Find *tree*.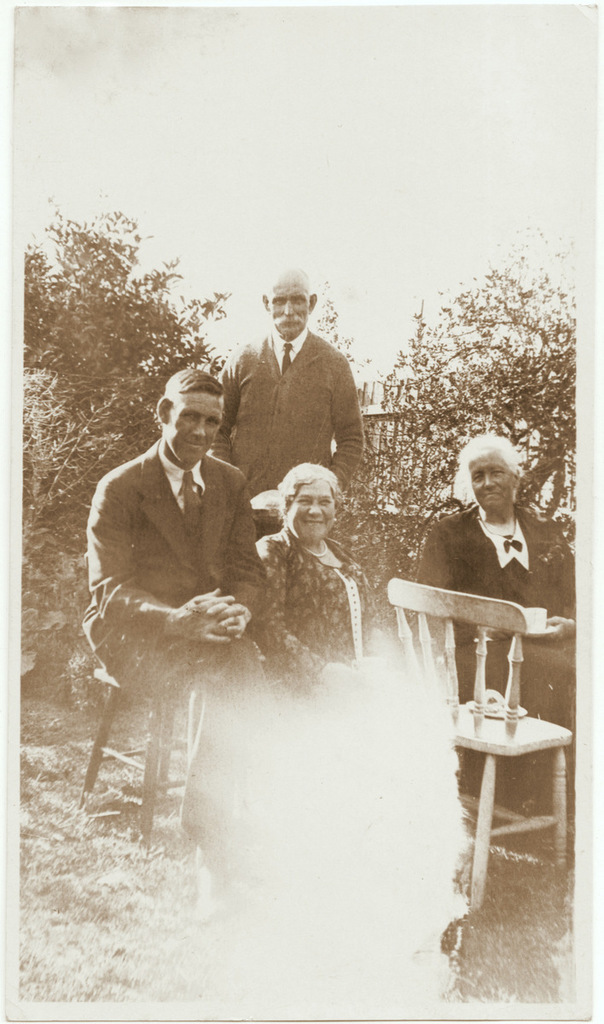
locate(382, 221, 586, 521).
